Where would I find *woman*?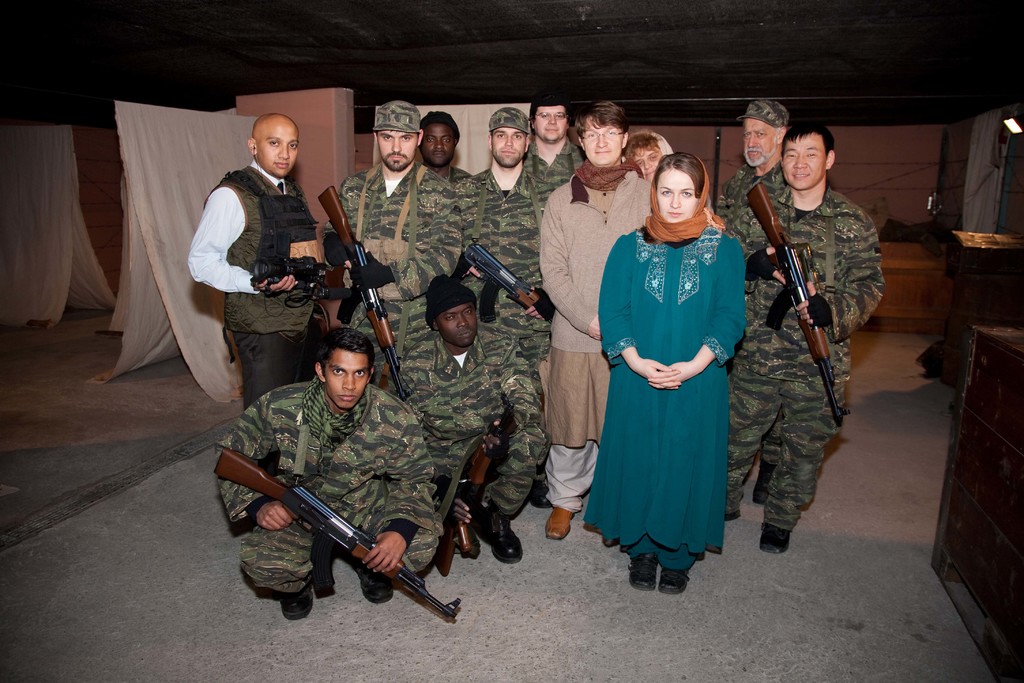
At pyautogui.locateOnScreen(623, 135, 714, 211).
